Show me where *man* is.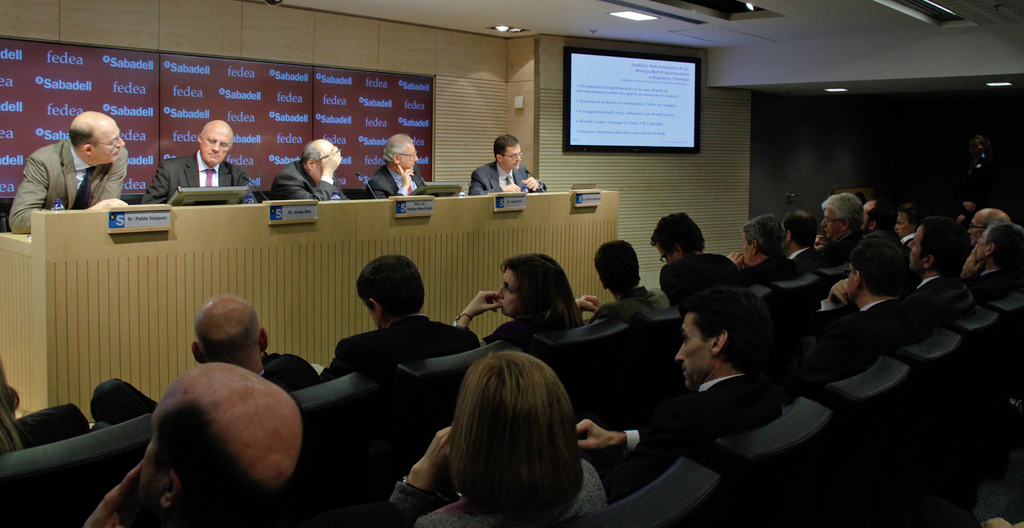
*man* is at detection(326, 252, 484, 373).
